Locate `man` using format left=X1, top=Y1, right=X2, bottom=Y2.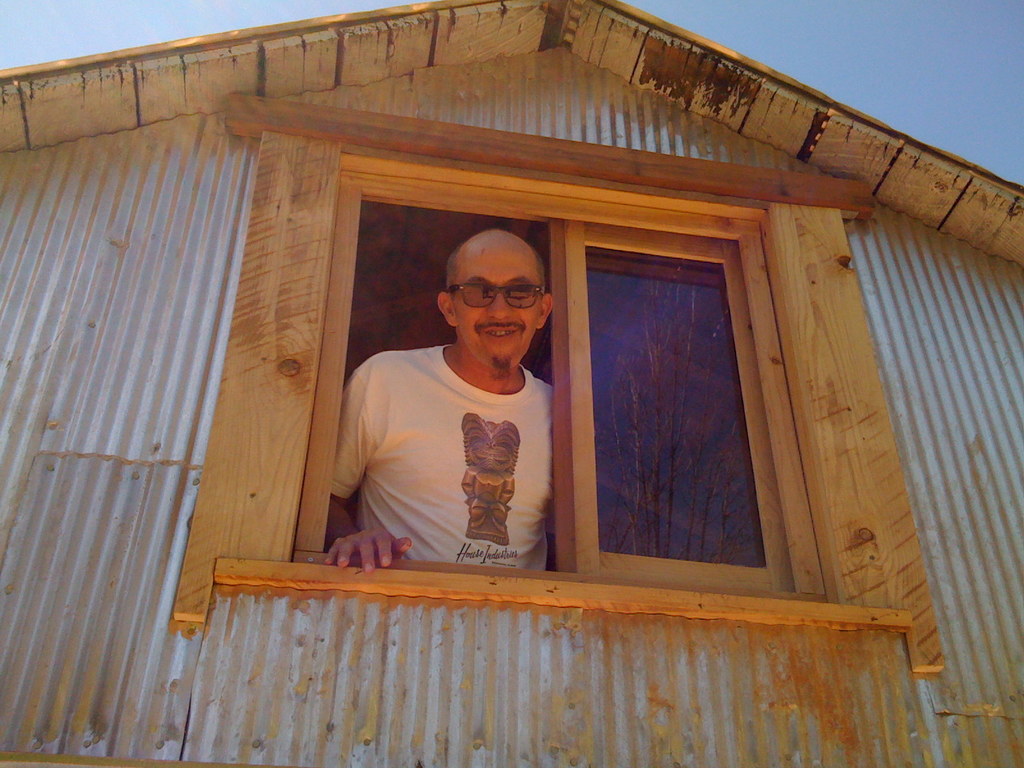
left=325, top=225, right=559, bottom=577.
